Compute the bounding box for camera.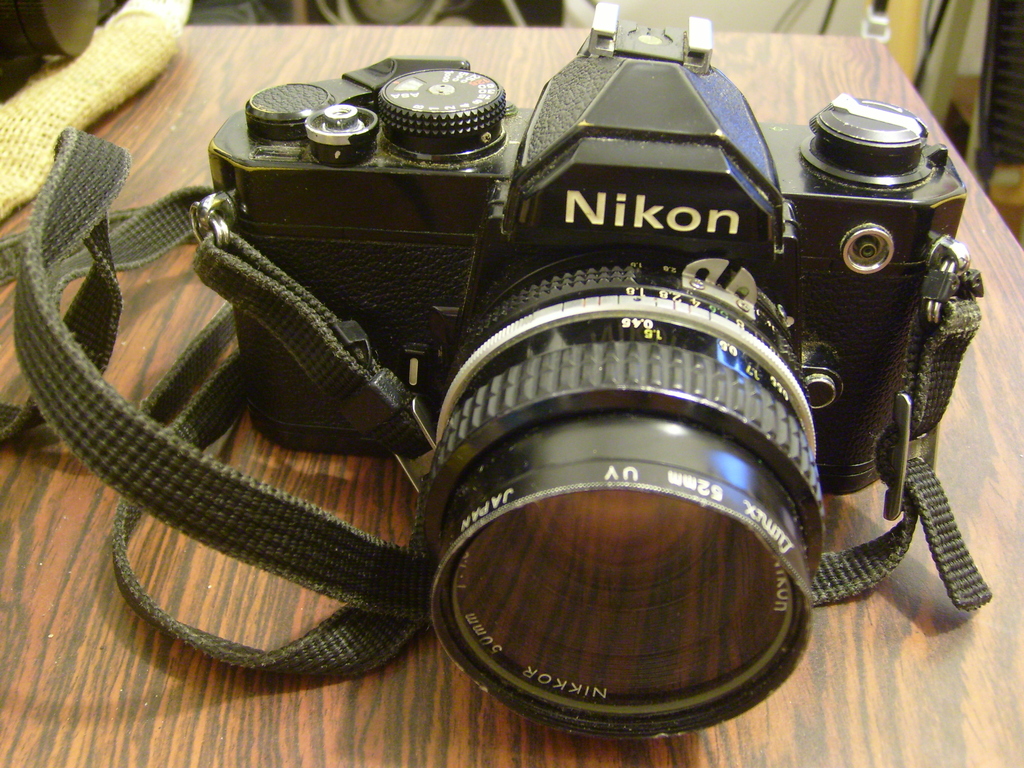
bbox(36, 29, 1012, 742).
